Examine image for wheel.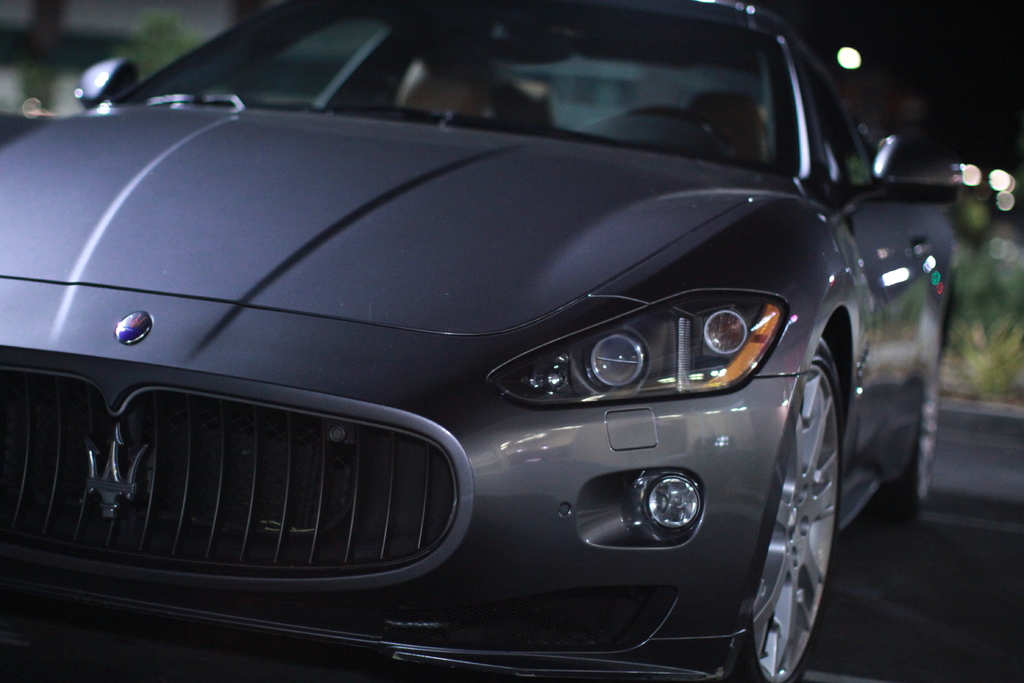
Examination result: BBox(752, 283, 876, 682).
